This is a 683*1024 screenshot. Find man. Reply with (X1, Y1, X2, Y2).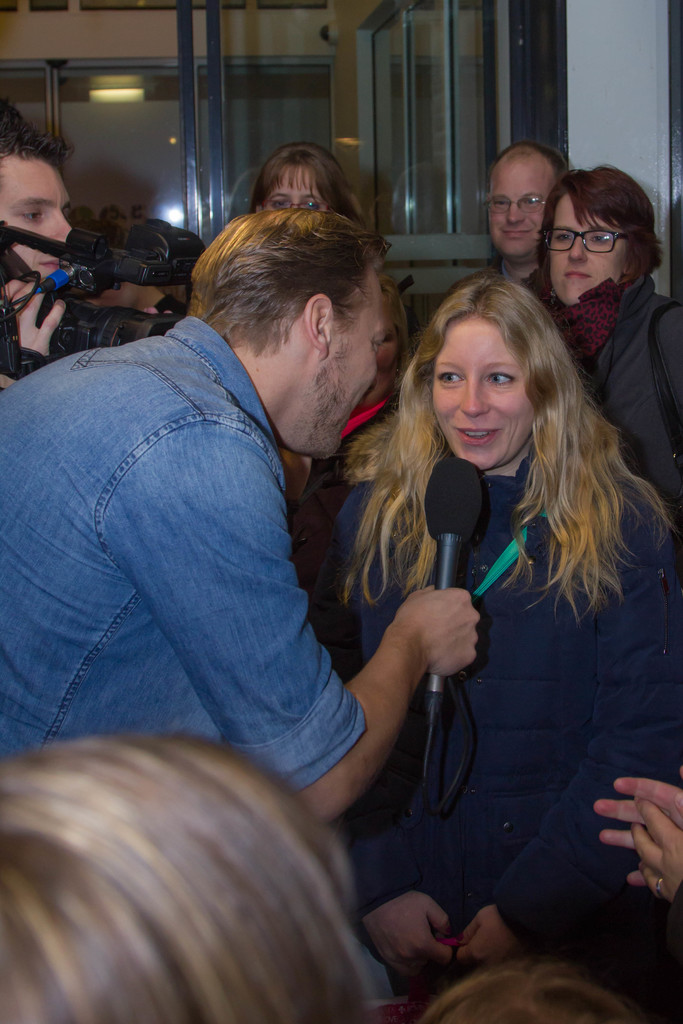
(0, 205, 482, 824).
